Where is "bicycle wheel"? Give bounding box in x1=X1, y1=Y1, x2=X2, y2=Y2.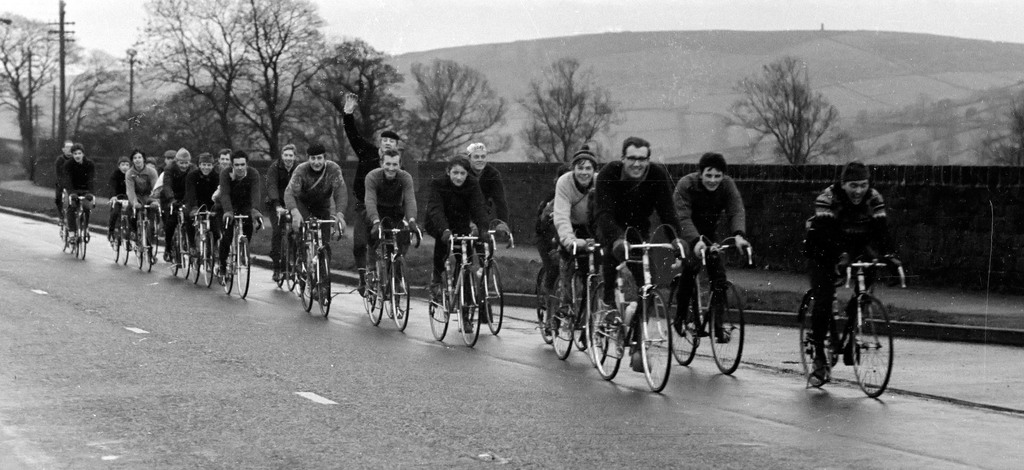
x1=143, y1=219, x2=152, y2=274.
